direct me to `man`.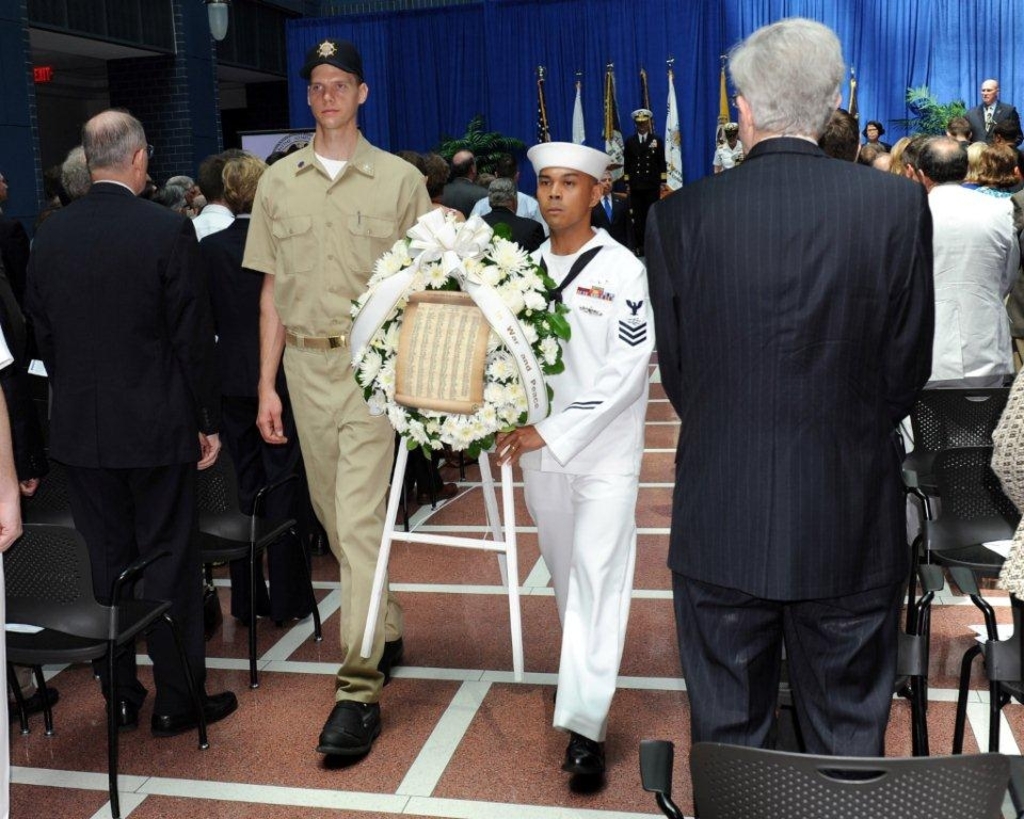
Direction: x1=643, y1=18, x2=935, y2=781.
